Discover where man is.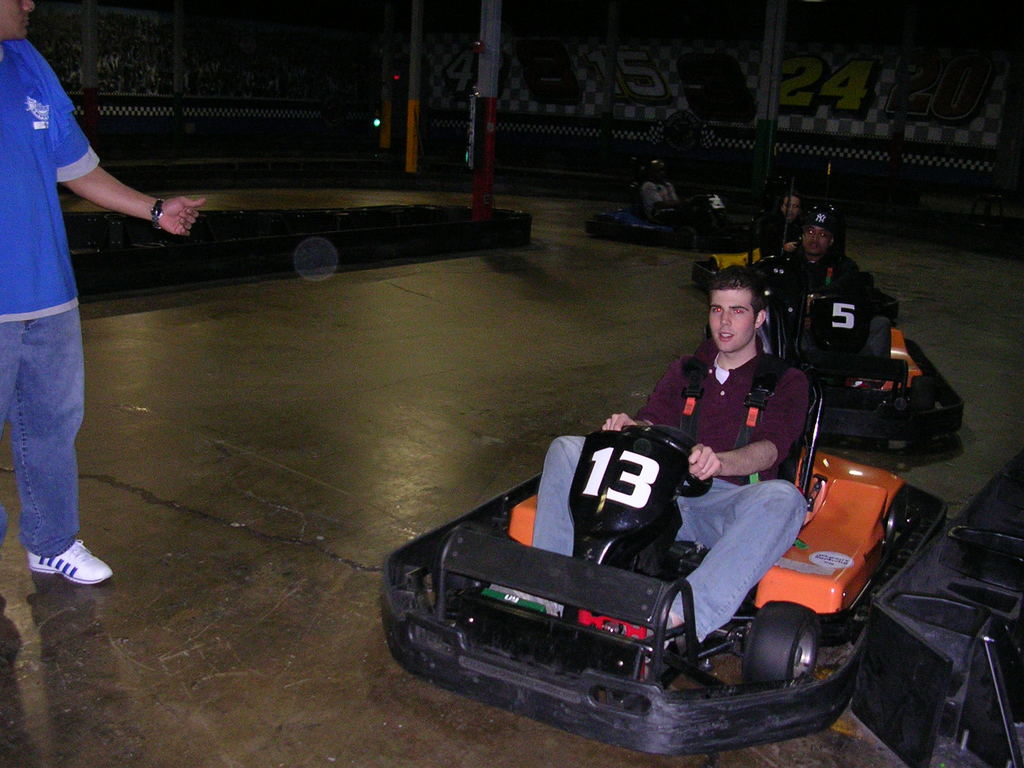
Discovered at bbox=(772, 194, 812, 244).
